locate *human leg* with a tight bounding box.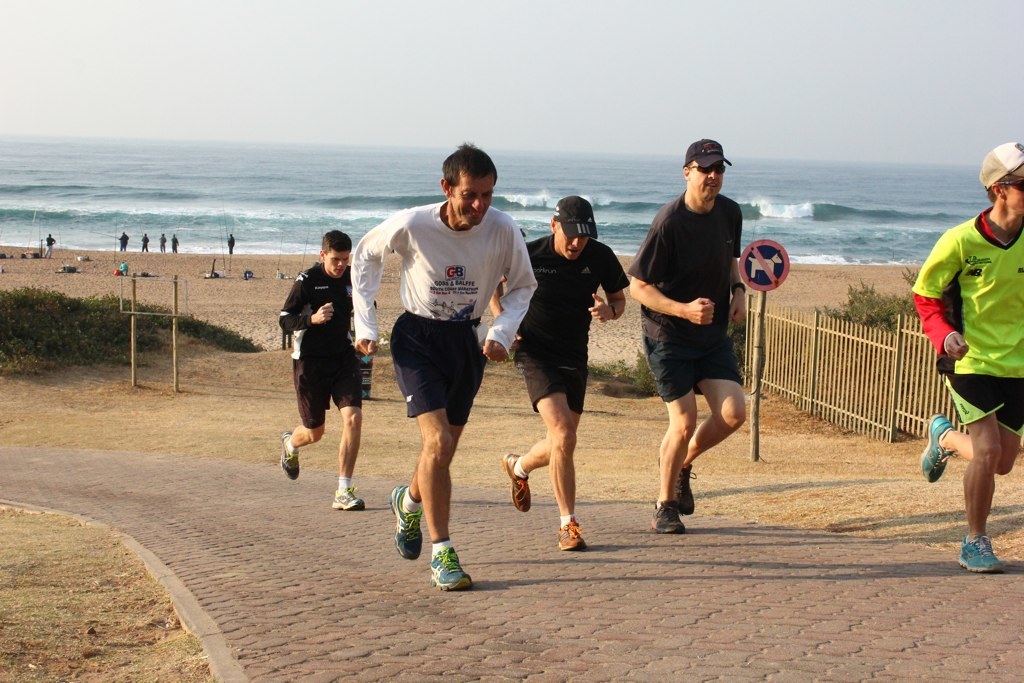
390,326,484,564.
